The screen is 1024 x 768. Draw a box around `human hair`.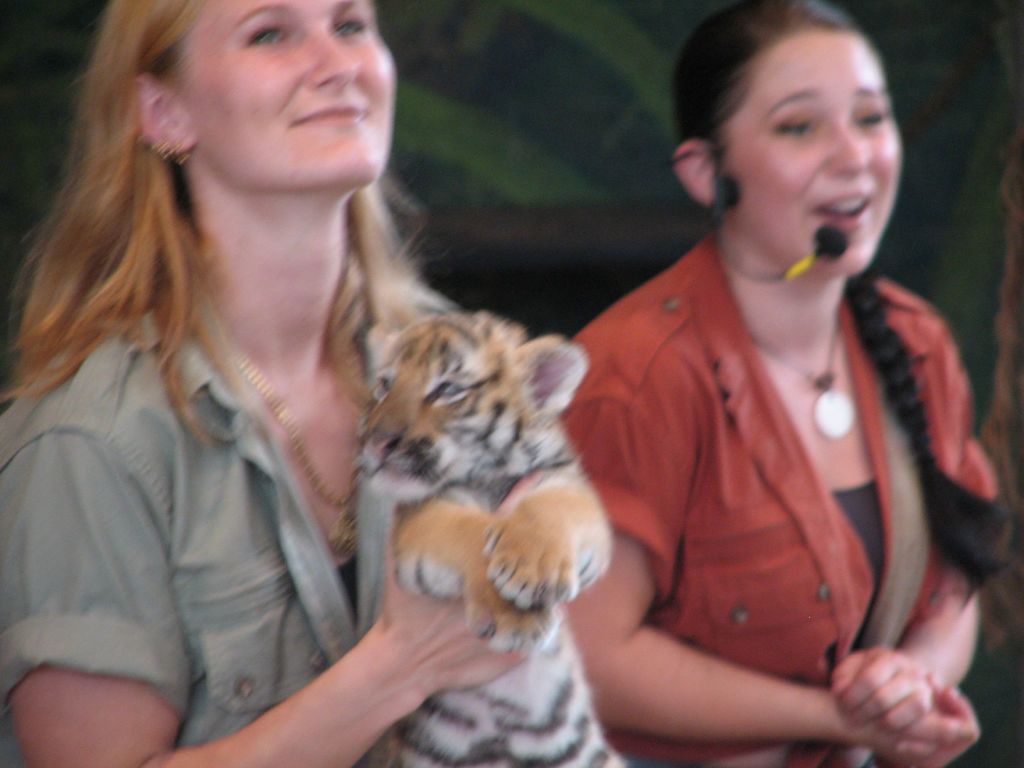
bbox(669, 0, 1012, 609).
